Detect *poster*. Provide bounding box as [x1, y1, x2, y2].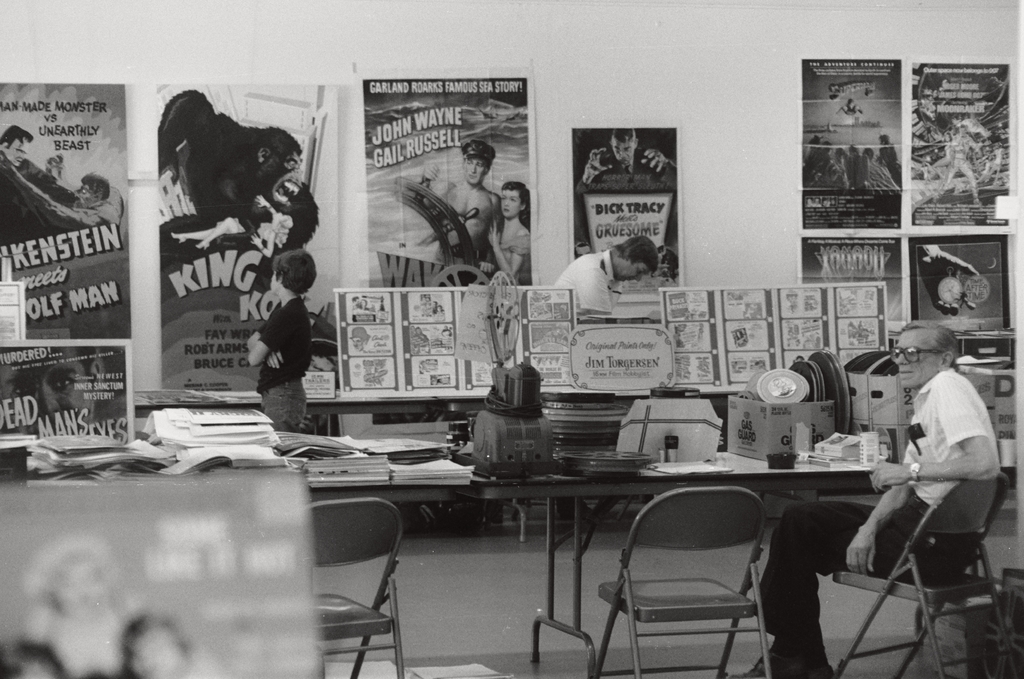
[573, 123, 684, 301].
